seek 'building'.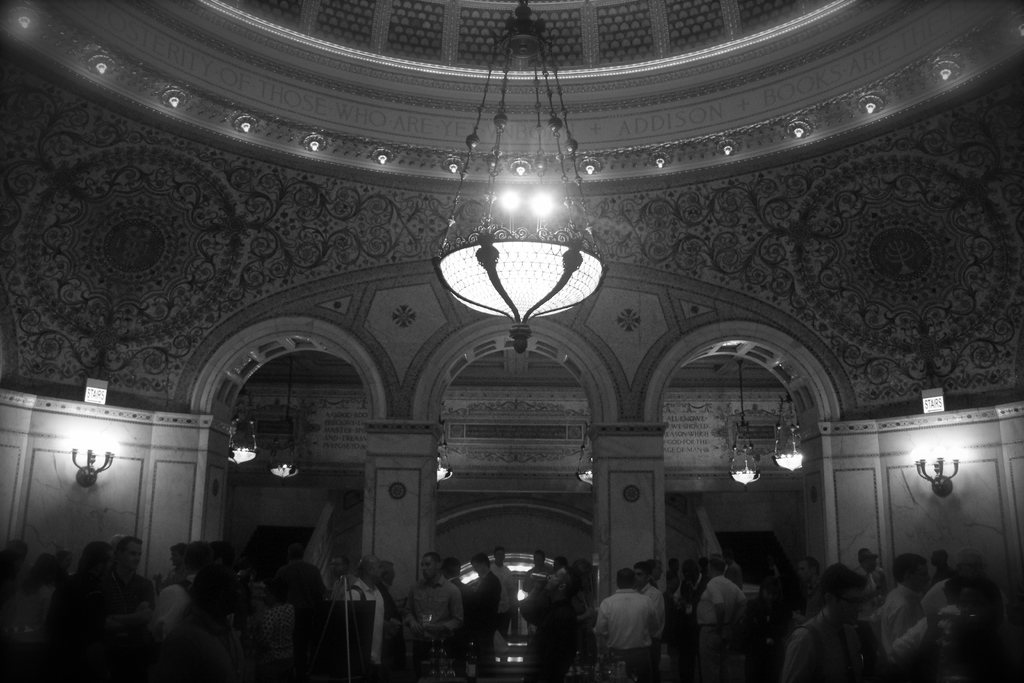
l=0, t=0, r=1023, b=682.
